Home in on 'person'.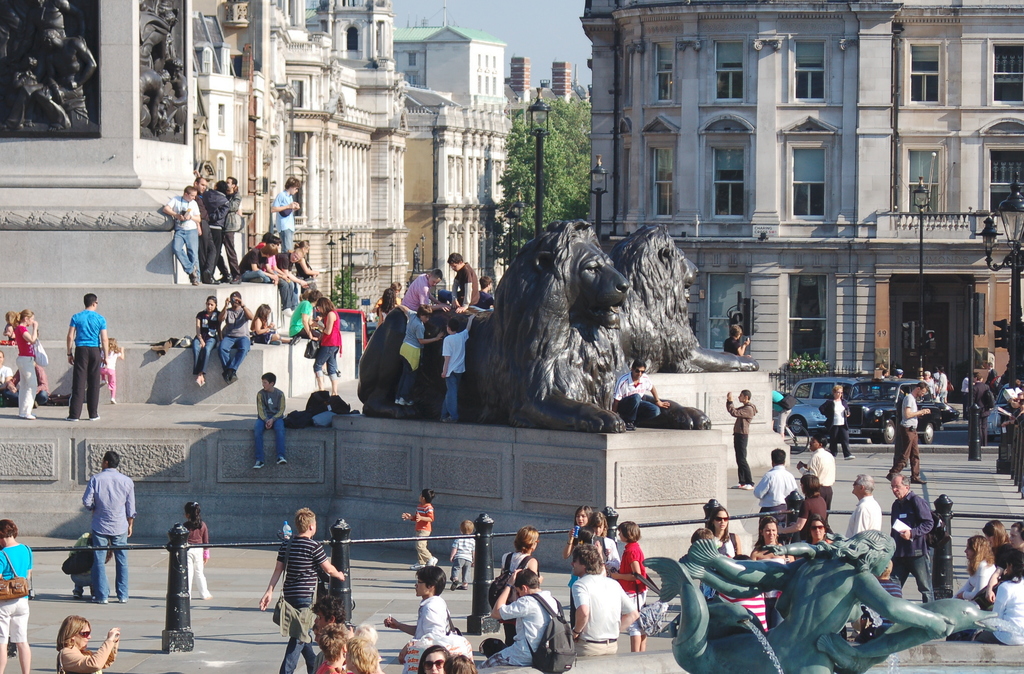
Homed in at (left=712, top=499, right=741, bottom=567).
